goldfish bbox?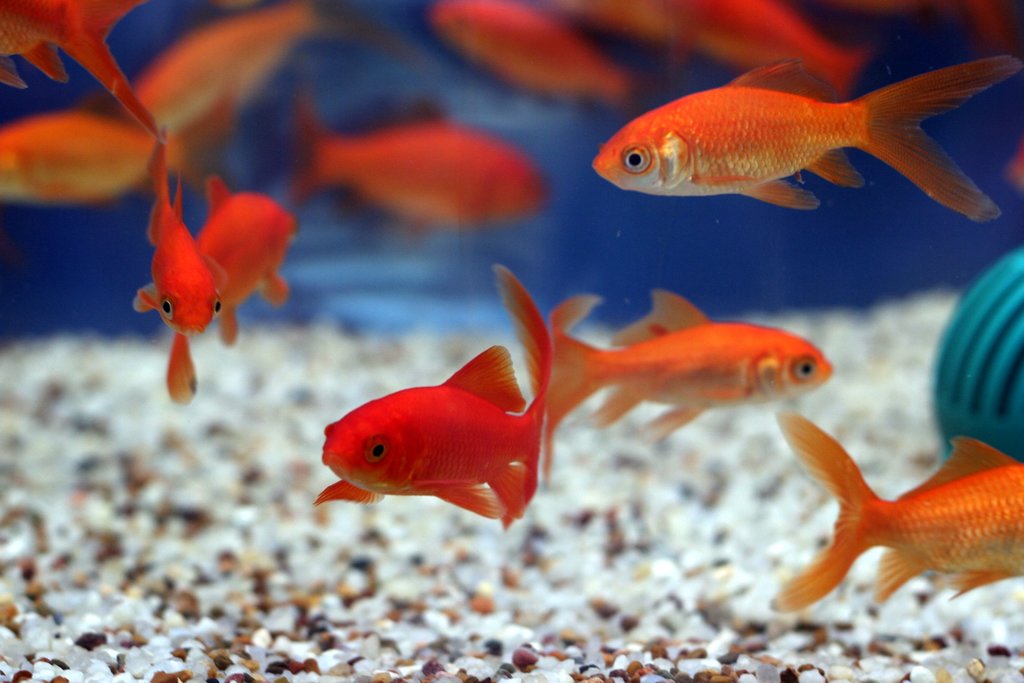
region(138, 139, 225, 340)
